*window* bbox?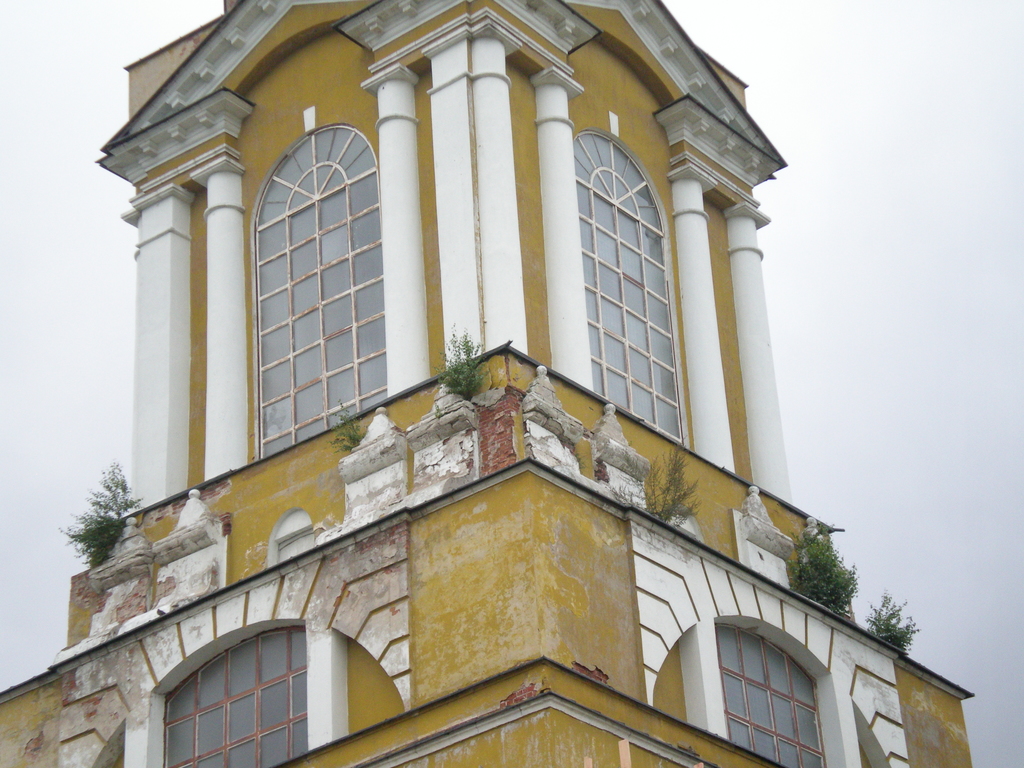
(157,623,309,767)
